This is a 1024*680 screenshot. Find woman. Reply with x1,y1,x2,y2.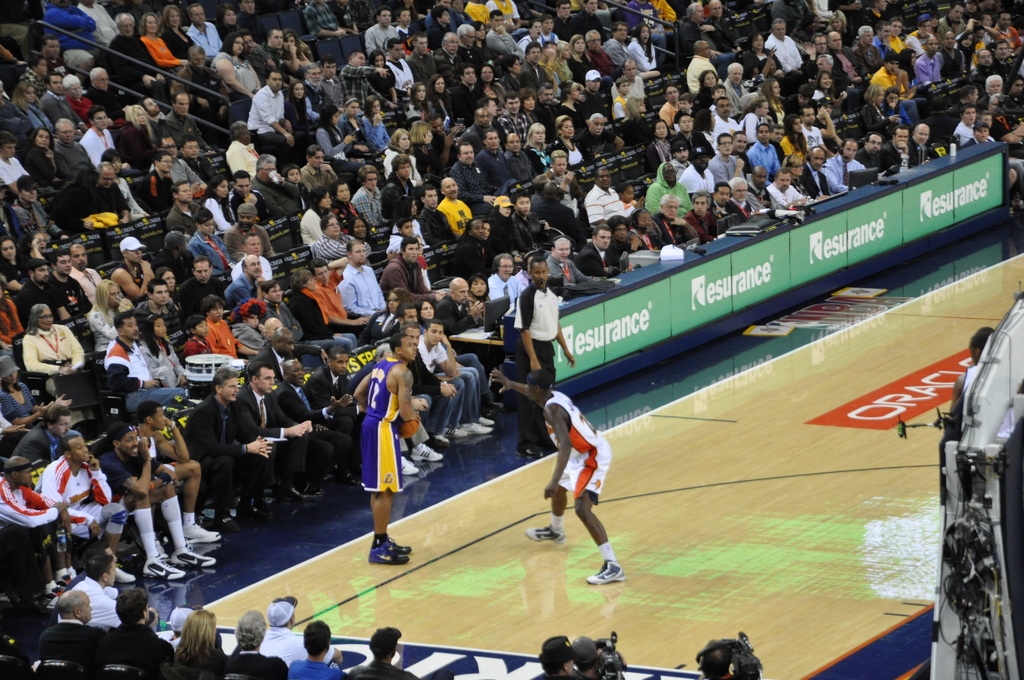
741,31,787,79.
